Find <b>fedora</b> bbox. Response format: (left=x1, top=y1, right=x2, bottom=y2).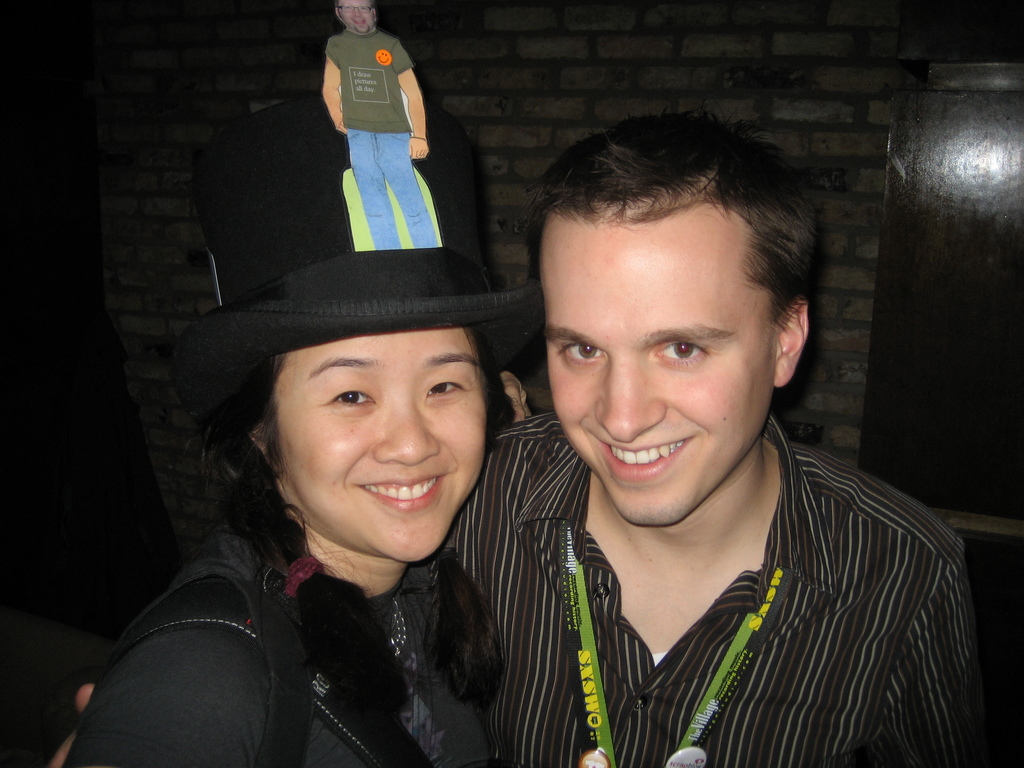
(left=164, top=105, right=540, bottom=426).
